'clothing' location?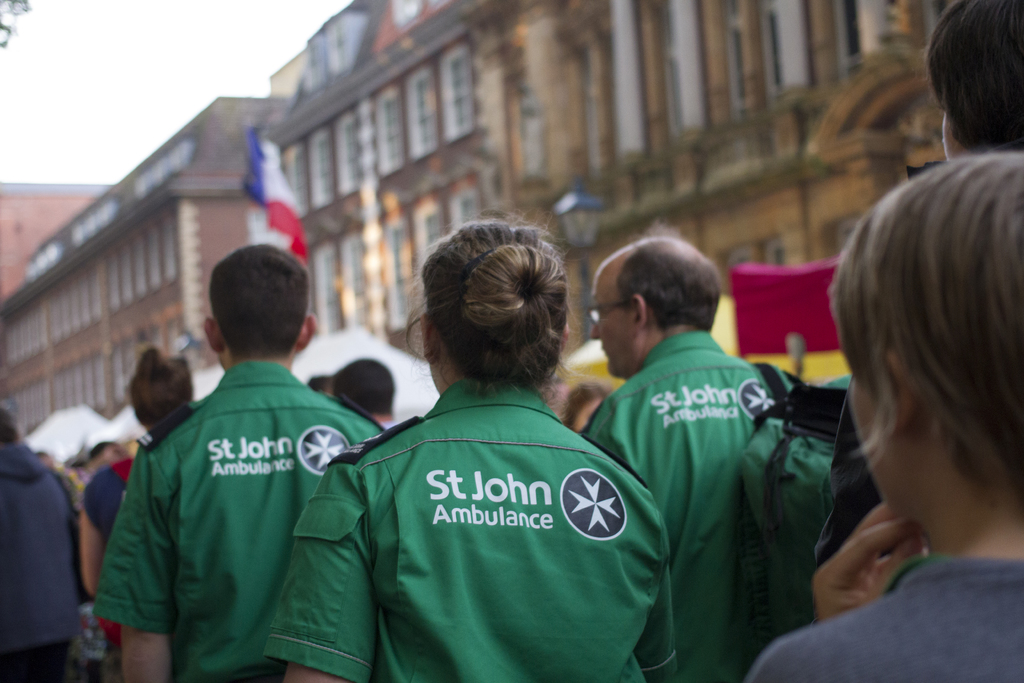
crop(124, 324, 362, 682)
